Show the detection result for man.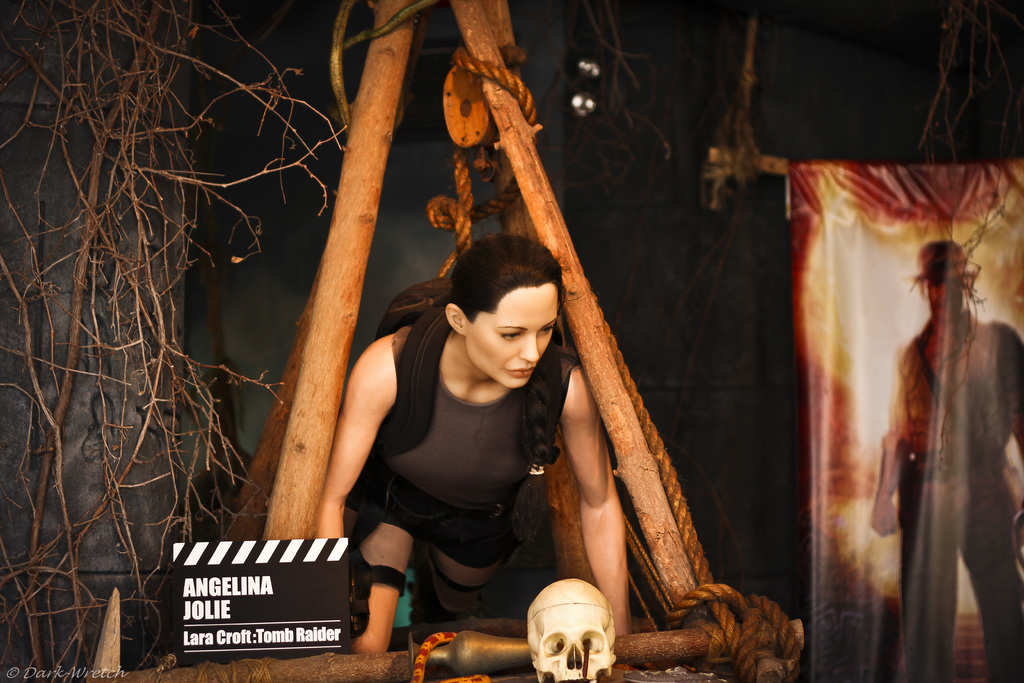
867 241 1023 682.
